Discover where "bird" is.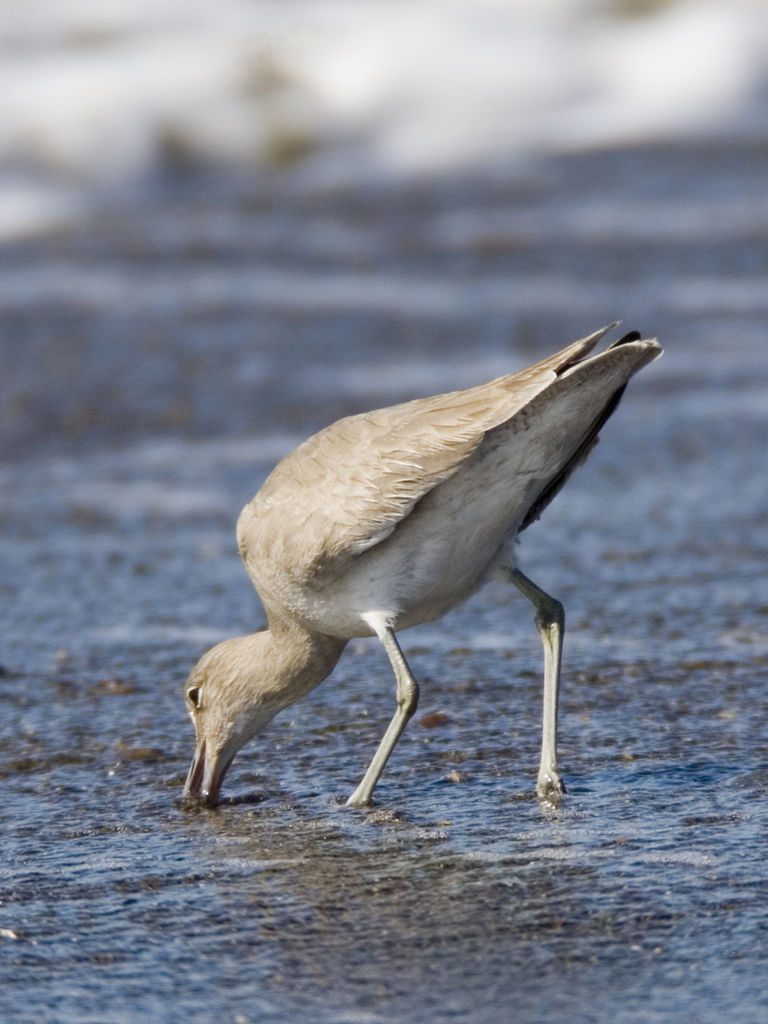
Discovered at (165,323,662,804).
